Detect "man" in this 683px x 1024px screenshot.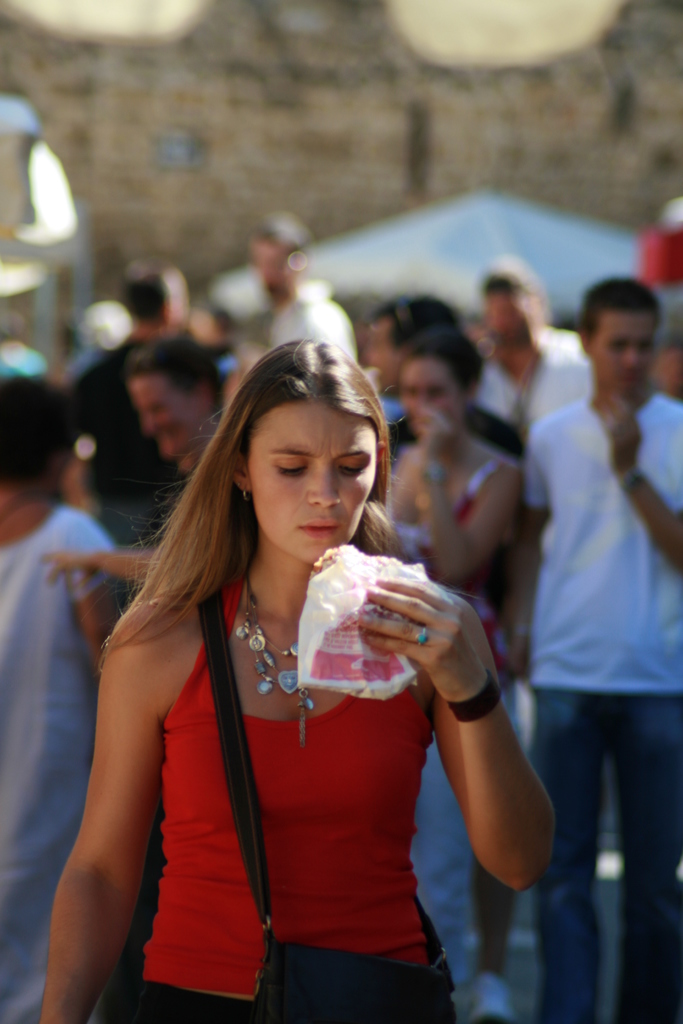
Detection: {"left": 362, "top": 291, "right": 525, "bottom": 473}.
